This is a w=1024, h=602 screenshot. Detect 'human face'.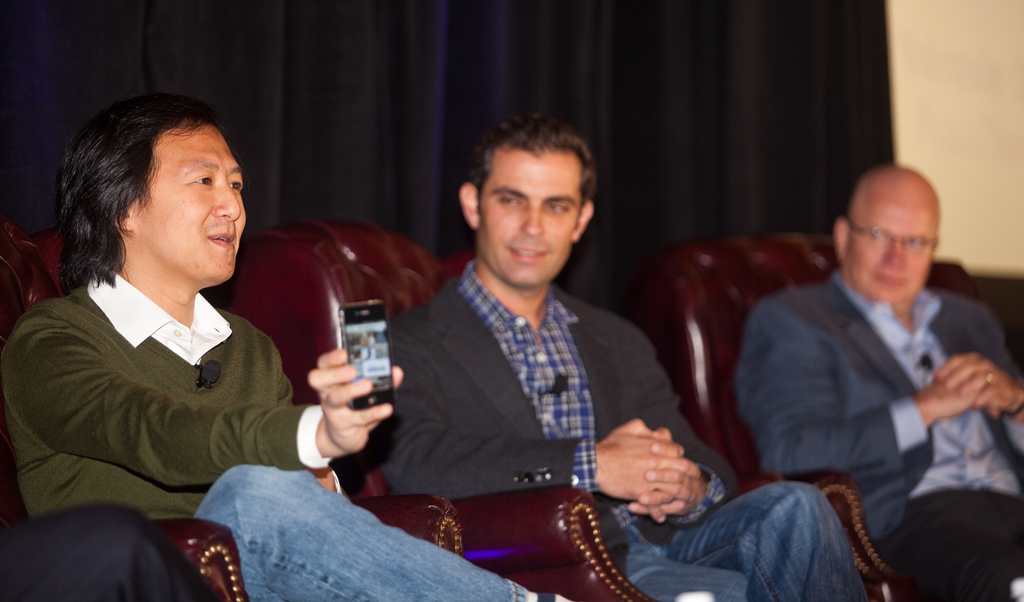
left=475, top=143, right=580, bottom=286.
